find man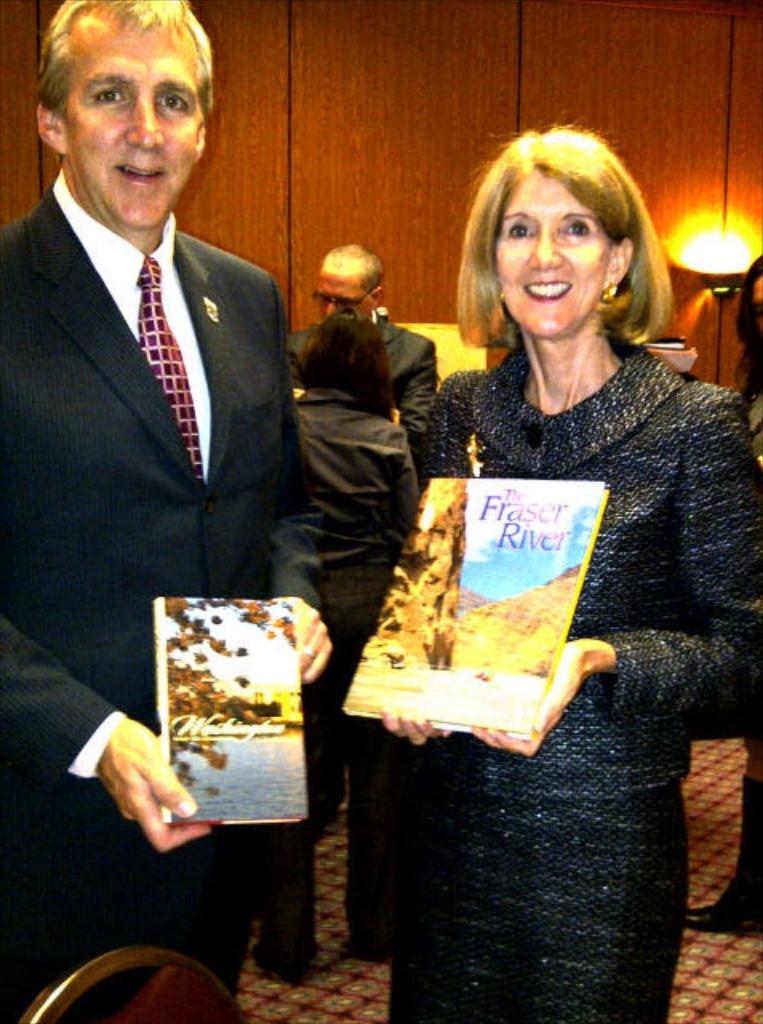
416 613 440 672
